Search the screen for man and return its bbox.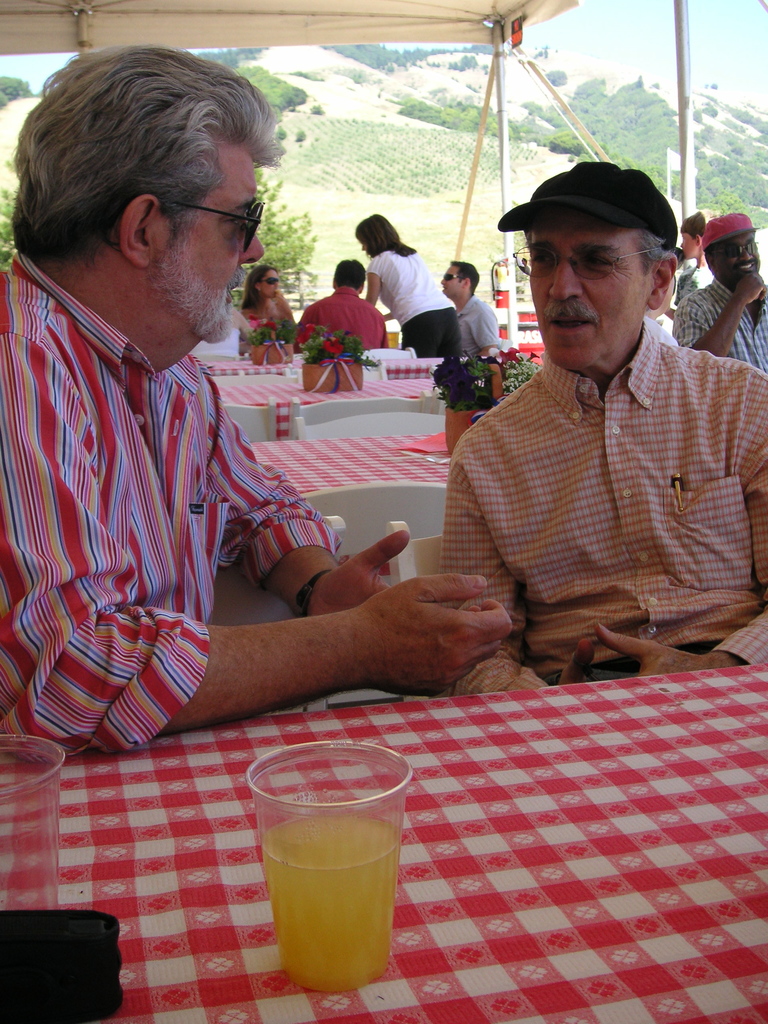
Found: bbox(295, 255, 386, 355).
